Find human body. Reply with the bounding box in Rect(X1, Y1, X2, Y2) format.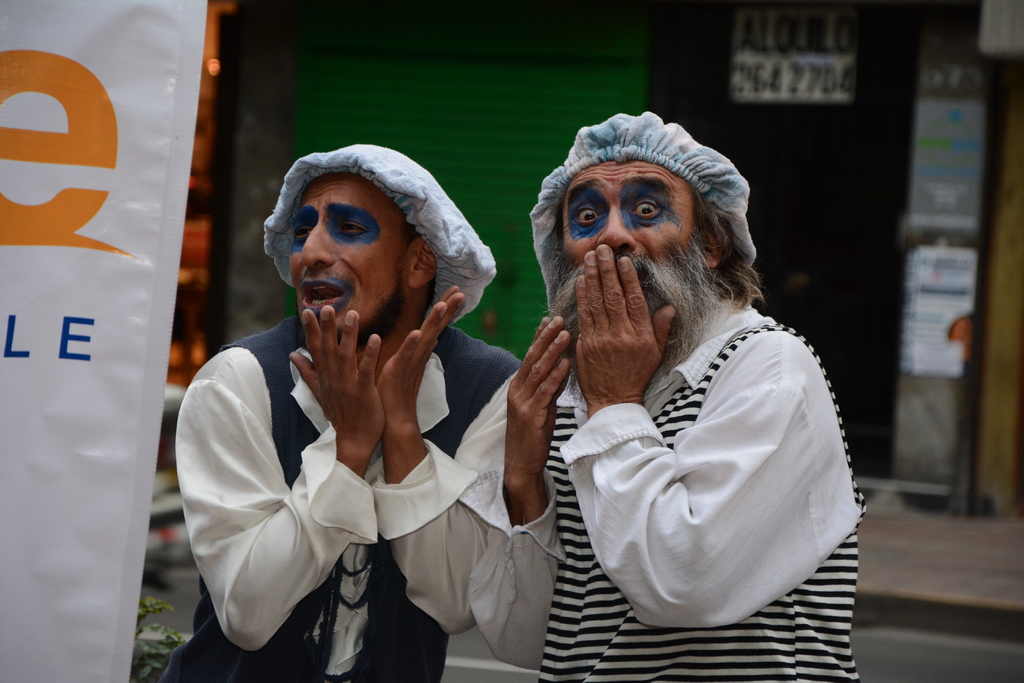
Rect(486, 154, 894, 682).
